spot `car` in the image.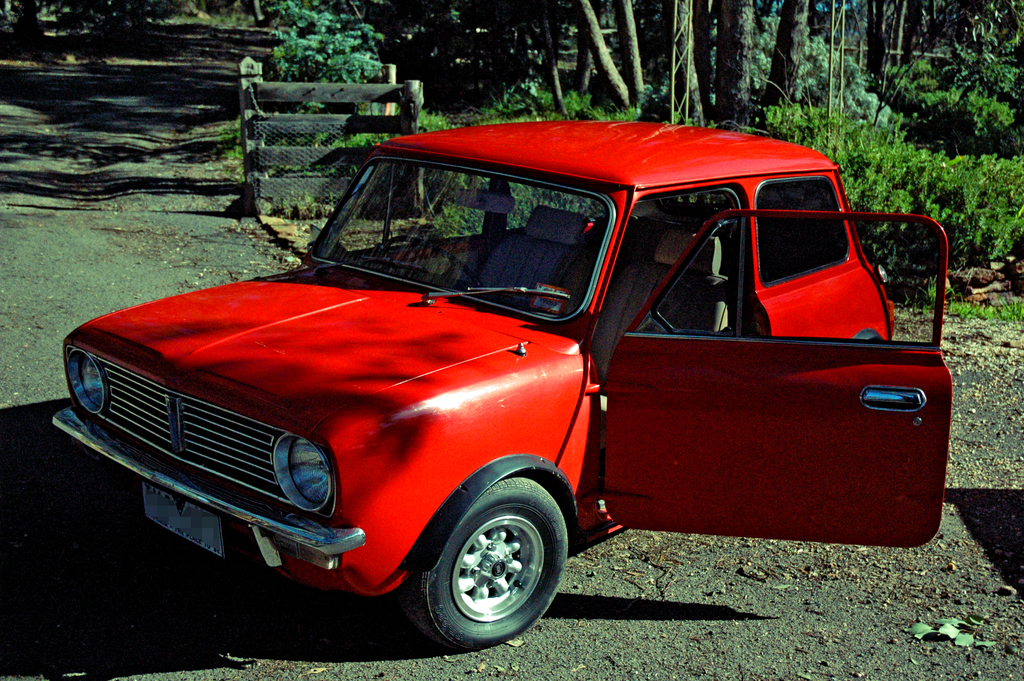
`car` found at [51,115,950,660].
